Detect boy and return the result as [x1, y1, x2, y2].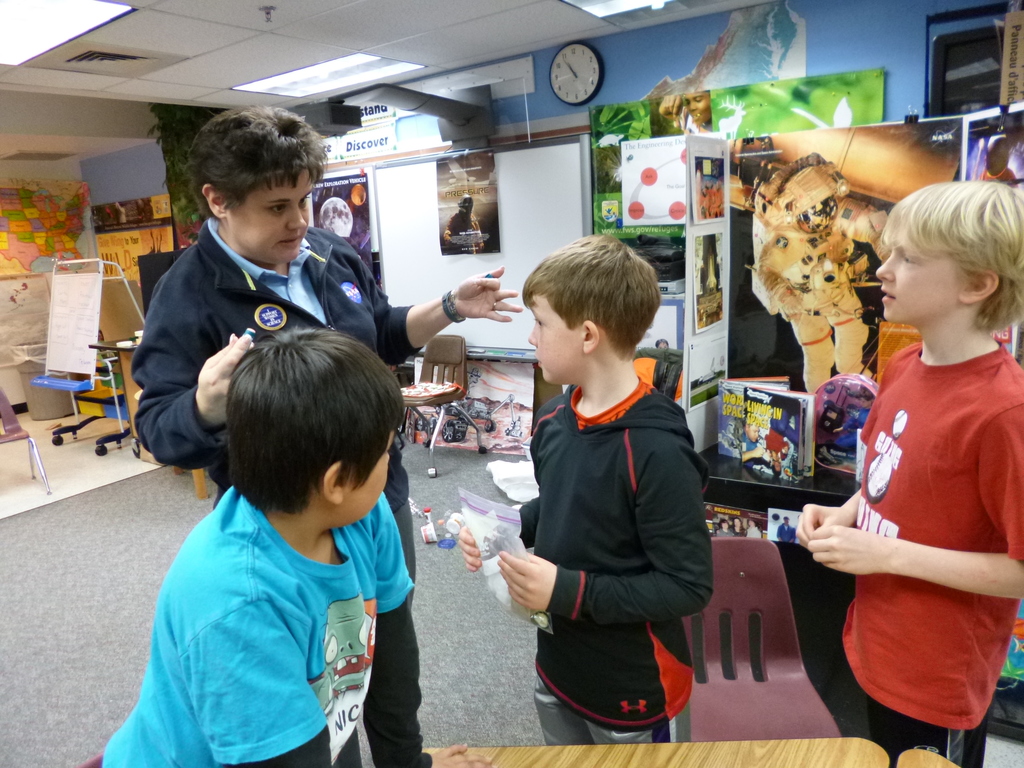
[450, 225, 717, 745].
